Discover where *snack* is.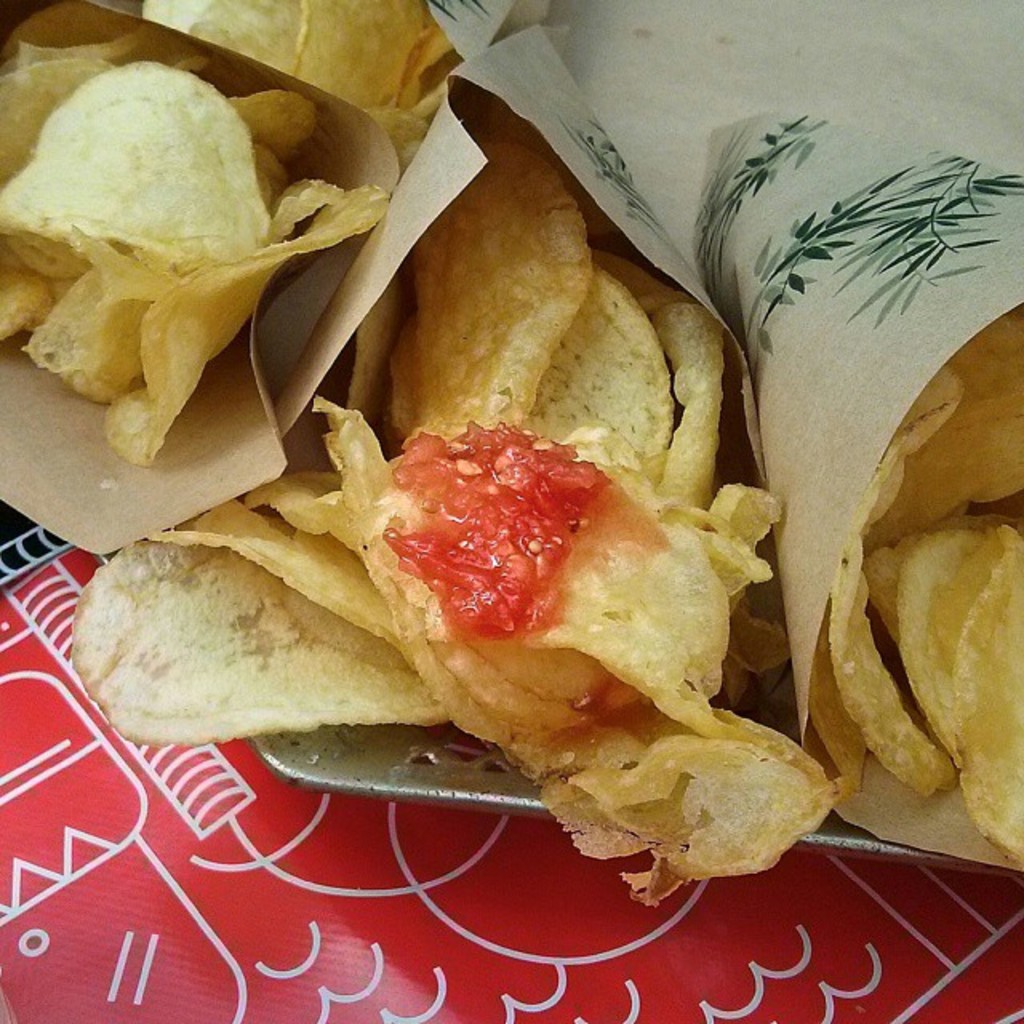
Discovered at (x1=70, y1=94, x2=843, y2=912).
